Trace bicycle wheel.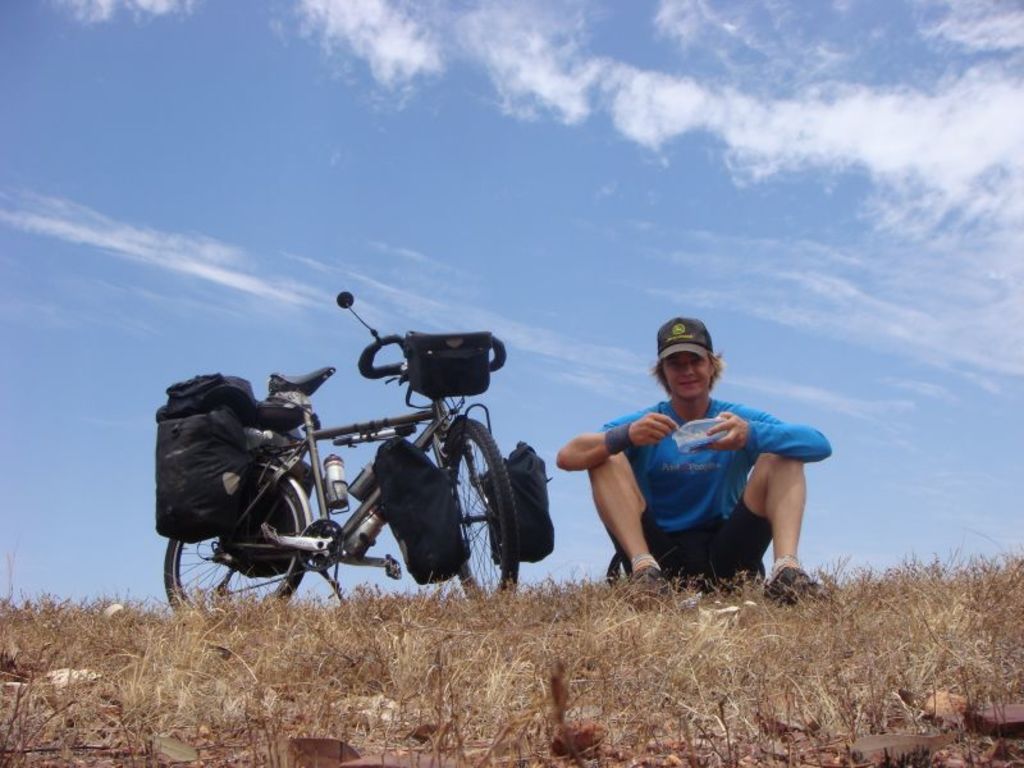
Traced to (443,420,520,599).
